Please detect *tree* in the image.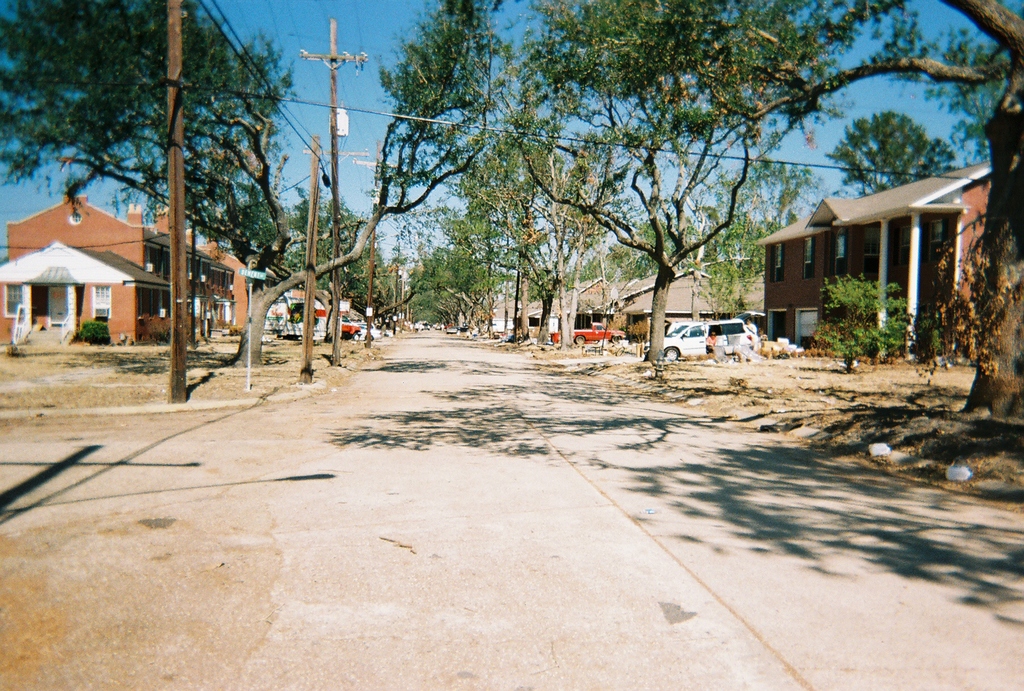
[373, 274, 397, 319].
